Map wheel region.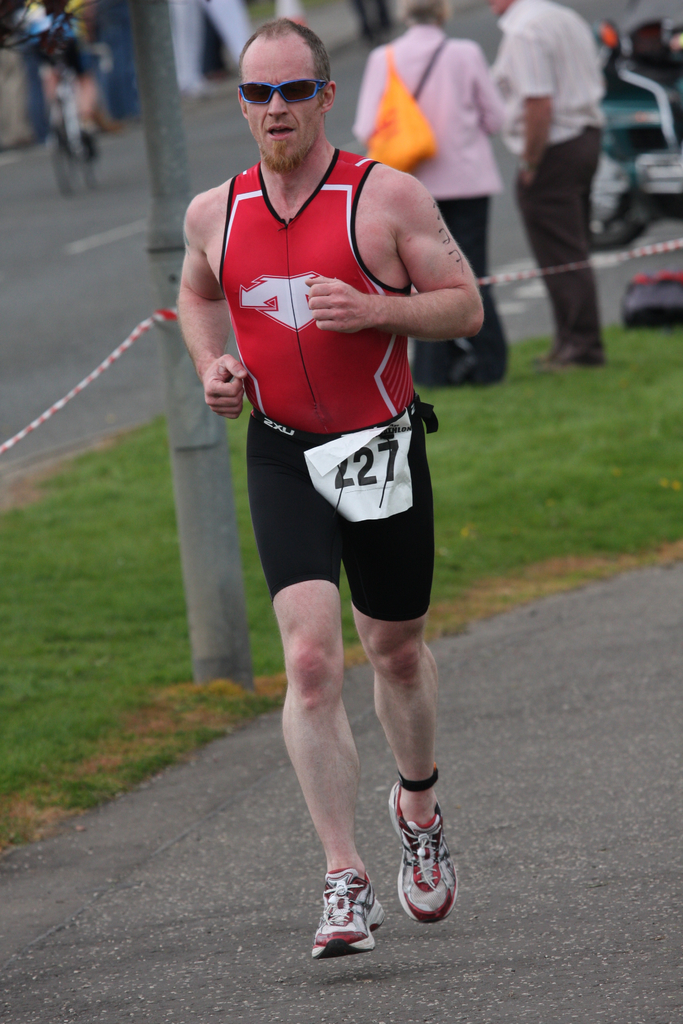
Mapped to box(589, 223, 640, 247).
